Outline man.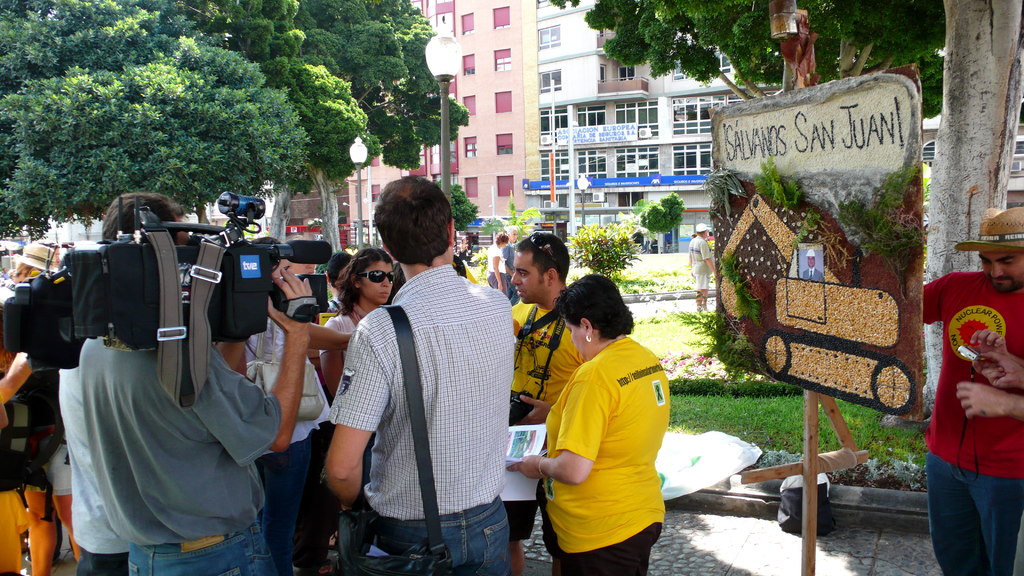
Outline: <bbox>307, 177, 526, 573</bbox>.
